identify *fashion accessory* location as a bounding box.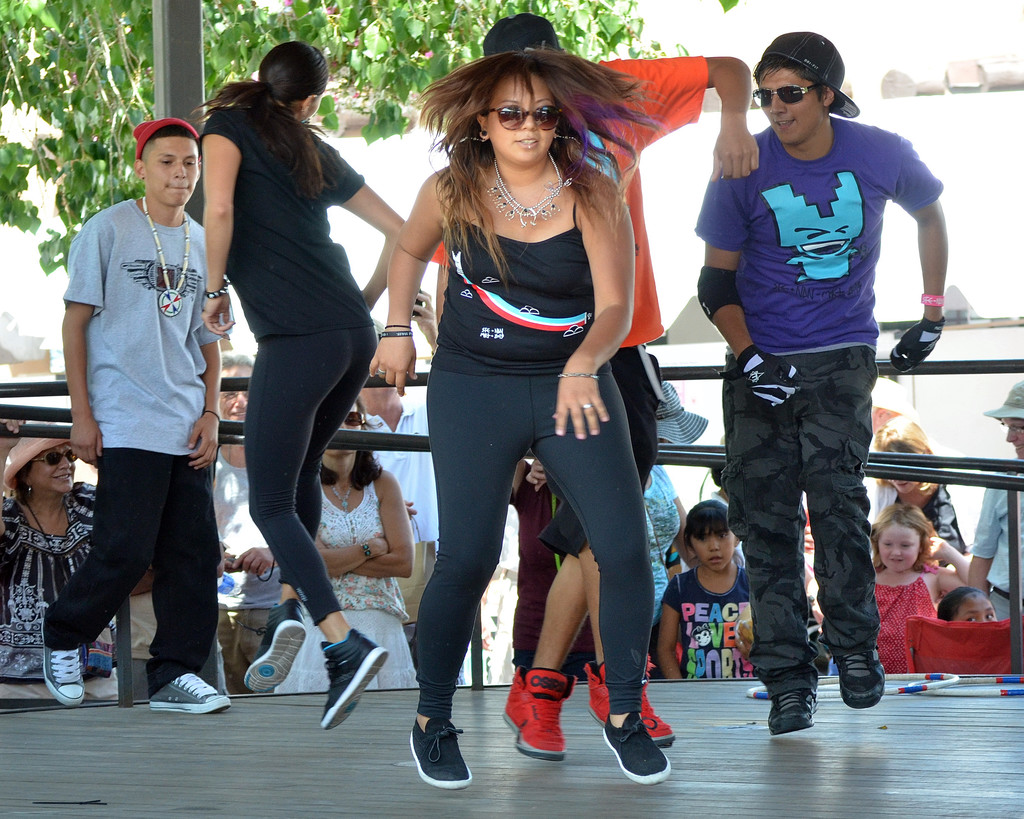
[377, 327, 412, 341].
